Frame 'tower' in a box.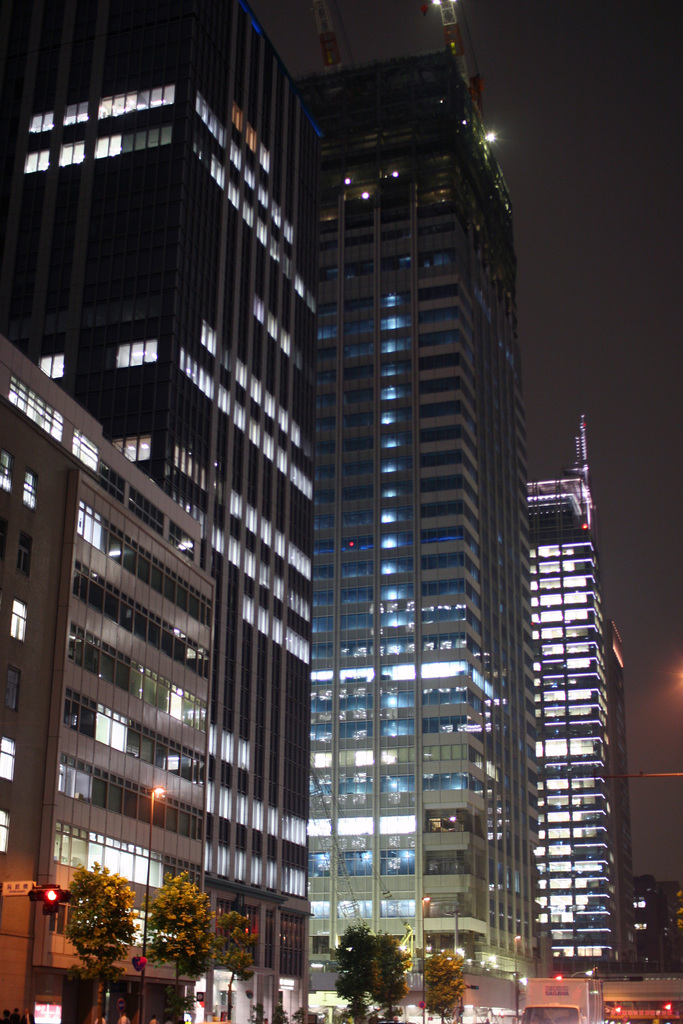
l=502, t=467, r=627, b=974.
